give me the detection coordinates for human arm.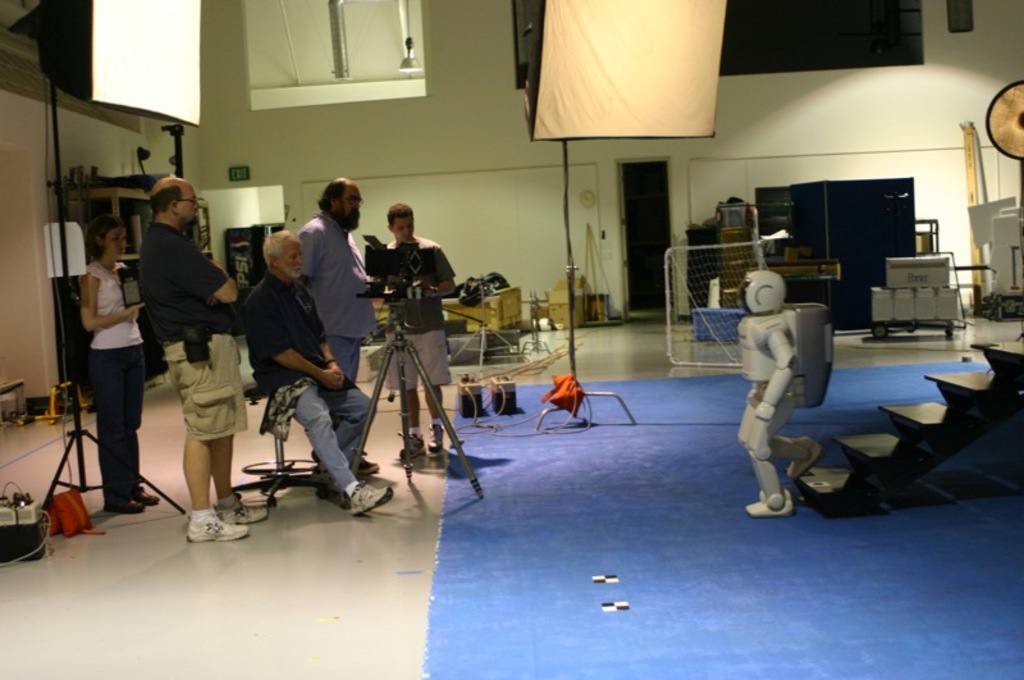
bbox=(170, 236, 238, 302).
